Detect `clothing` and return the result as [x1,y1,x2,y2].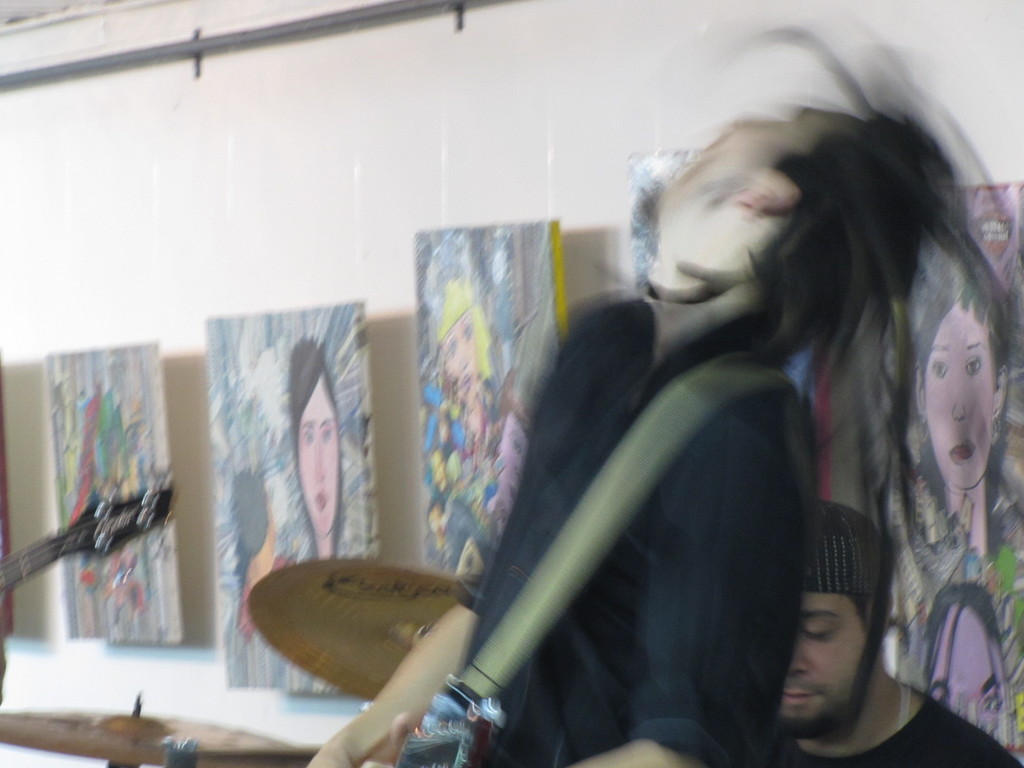
[445,218,900,767].
